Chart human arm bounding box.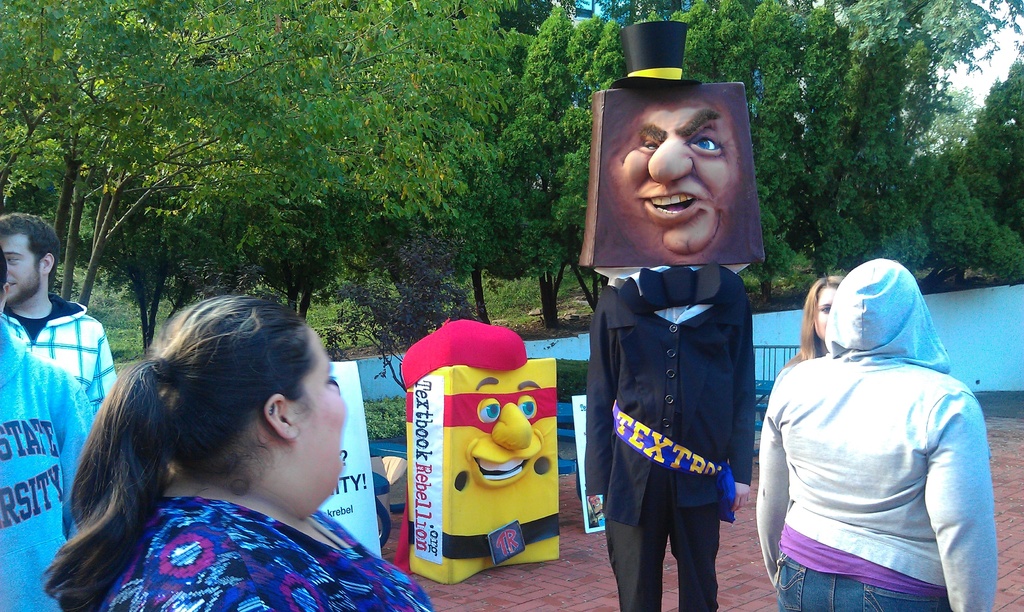
Charted: (left=56, top=387, right=126, bottom=556).
